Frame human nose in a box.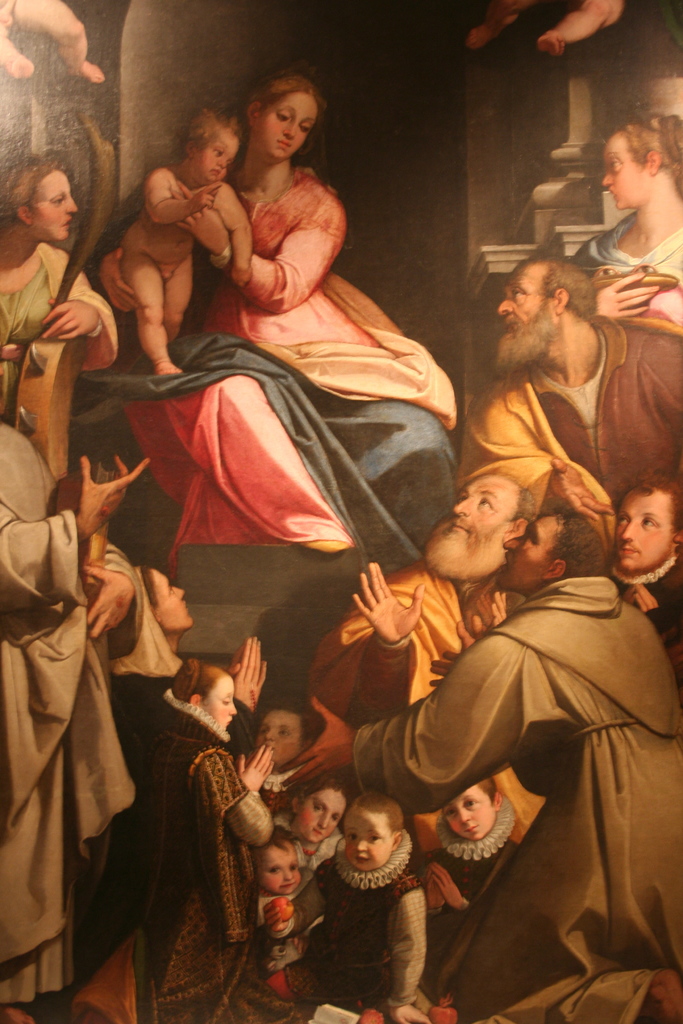
Rect(621, 520, 633, 541).
